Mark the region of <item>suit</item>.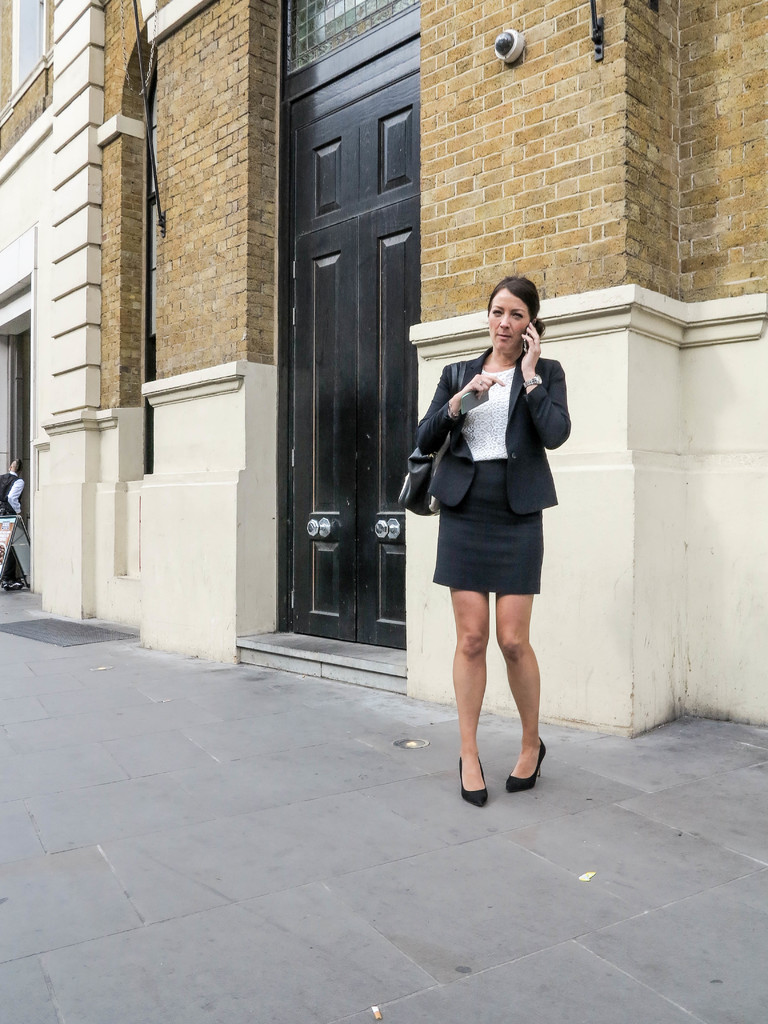
Region: bbox=(410, 346, 579, 614).
